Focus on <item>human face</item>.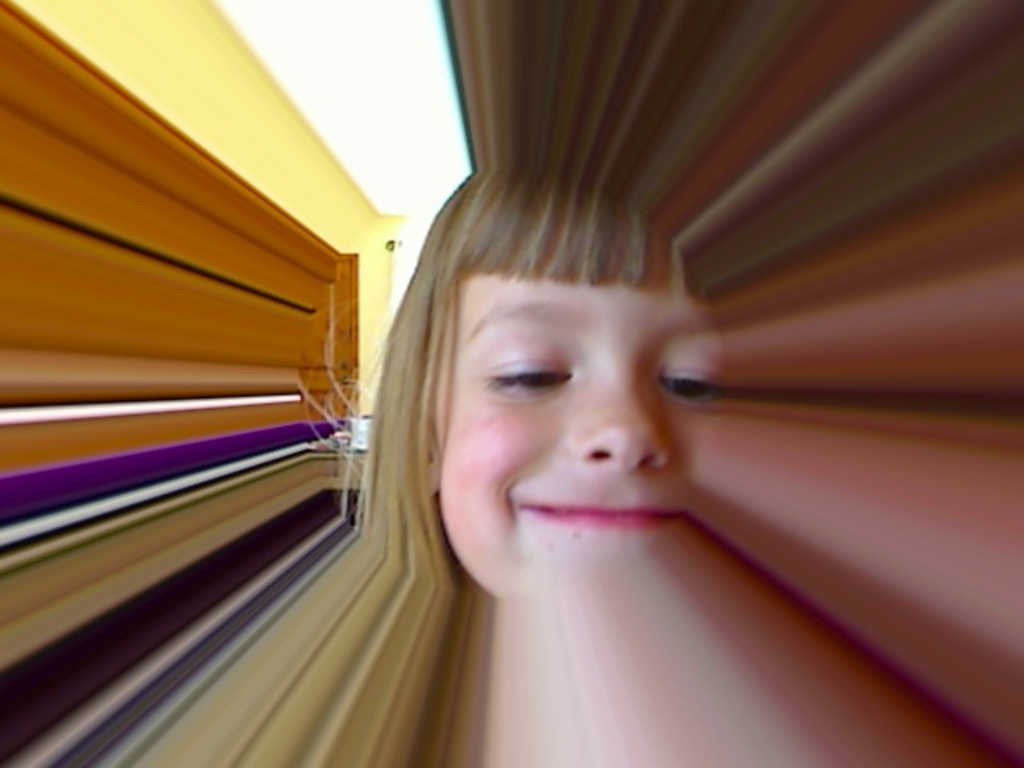
Focused at crop(440, 275, 726, 597).
